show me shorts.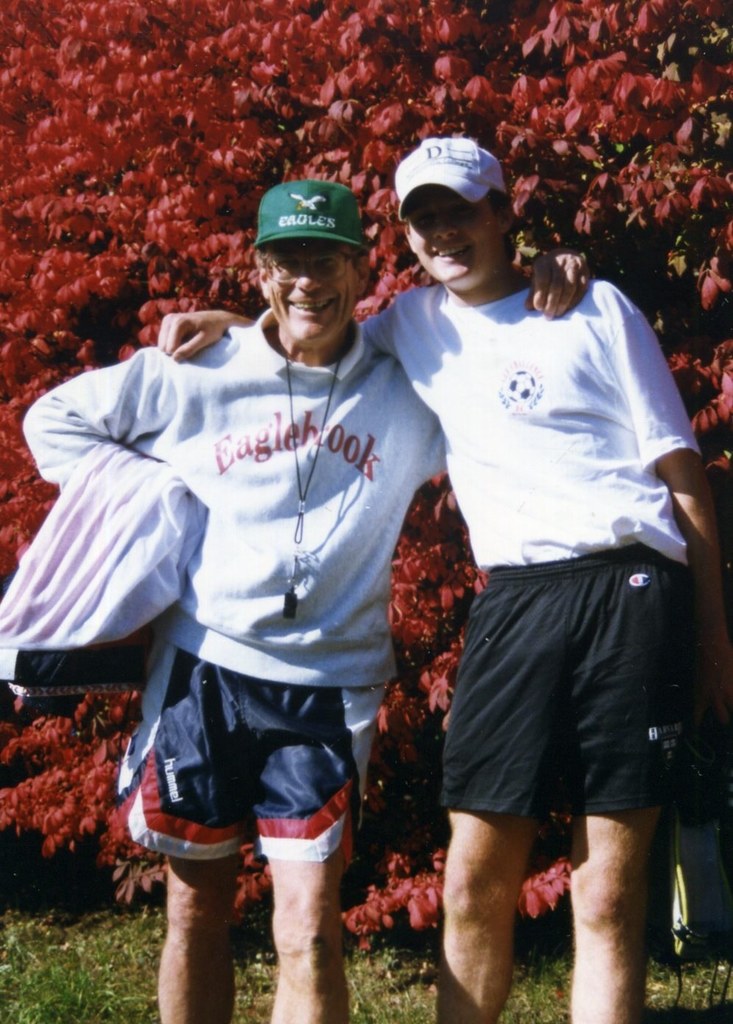
shorts is here: {"left": 121, "top": 653, "right": 383, "bottom": 861}.
